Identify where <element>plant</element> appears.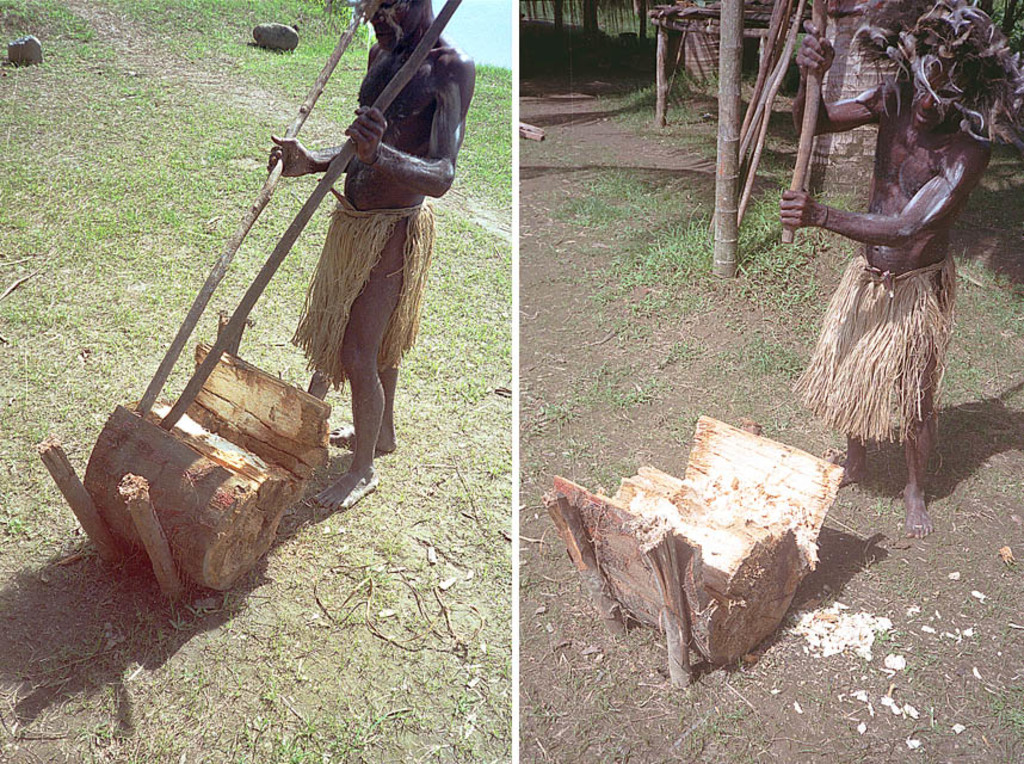
Appears at [579,356,621,409].
